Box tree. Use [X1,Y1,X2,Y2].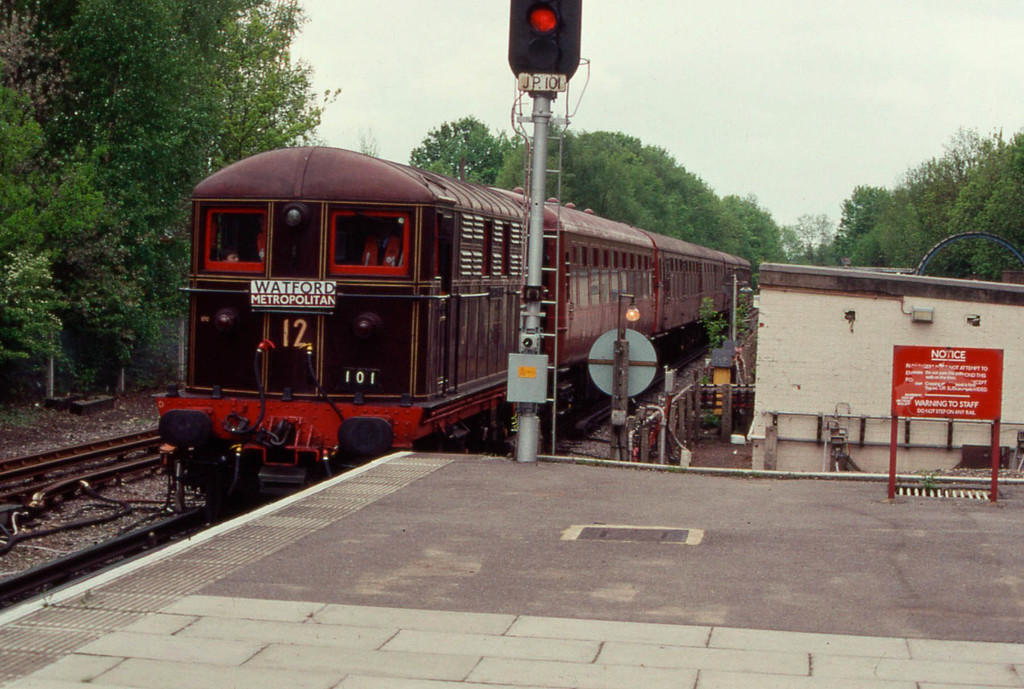
[965,131,1023,275].
